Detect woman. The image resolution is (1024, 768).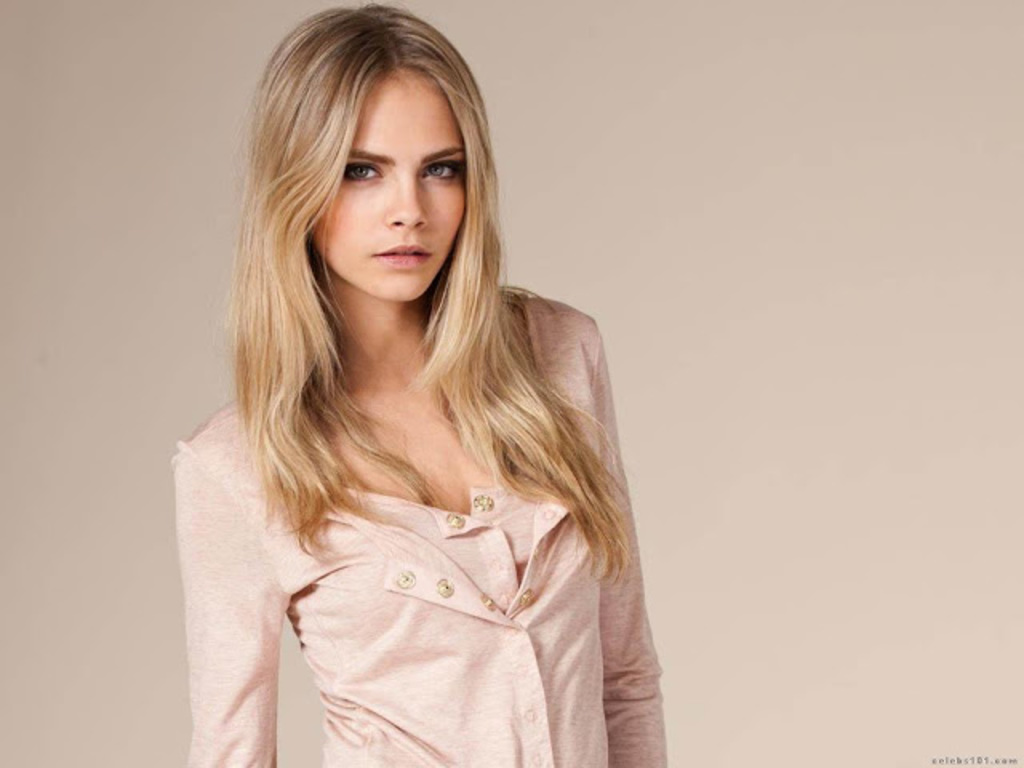
bbox=[165, 32, 688, 754].
